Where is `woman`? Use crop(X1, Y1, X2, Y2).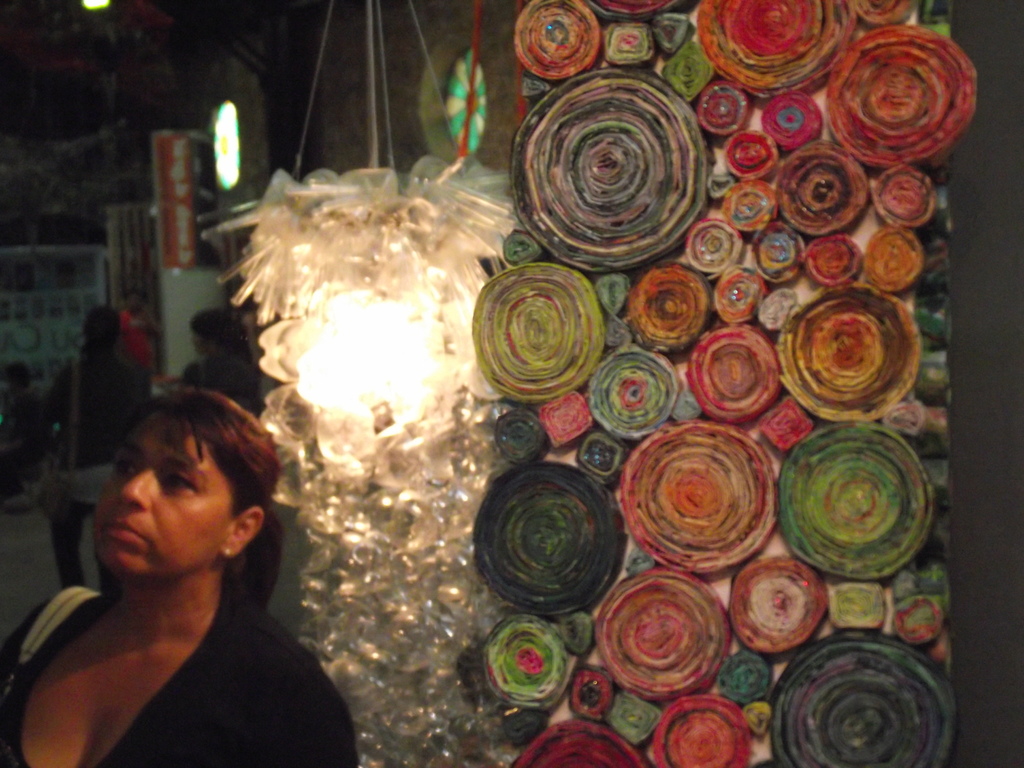
crop(0, 360, 42, 503).
